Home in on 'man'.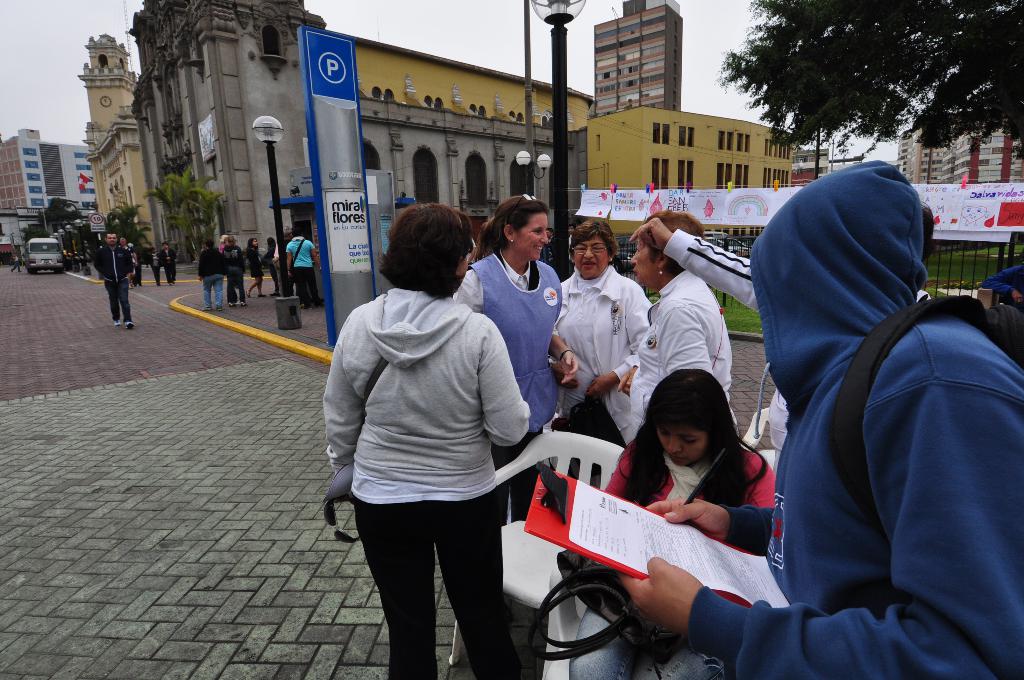
Homed in at <box>617,158,1023,679</box>.
